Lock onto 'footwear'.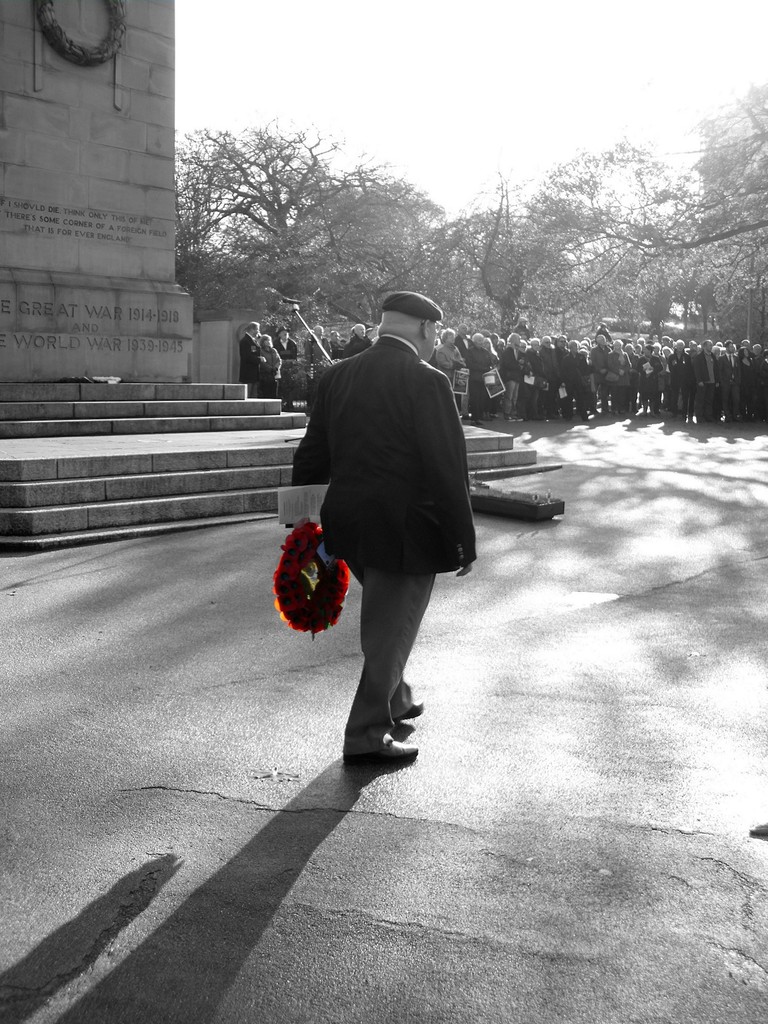
Locked: l=342, t=732, r=417, b=769.
